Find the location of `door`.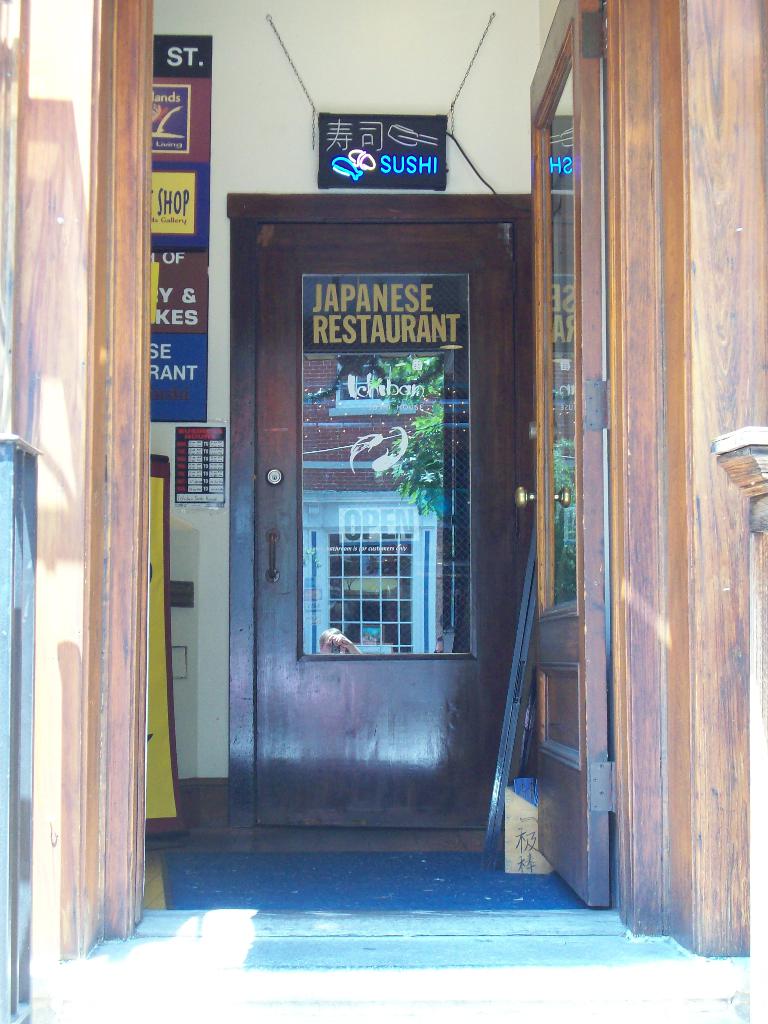
Location: box=[246, 204, 515, 841].
